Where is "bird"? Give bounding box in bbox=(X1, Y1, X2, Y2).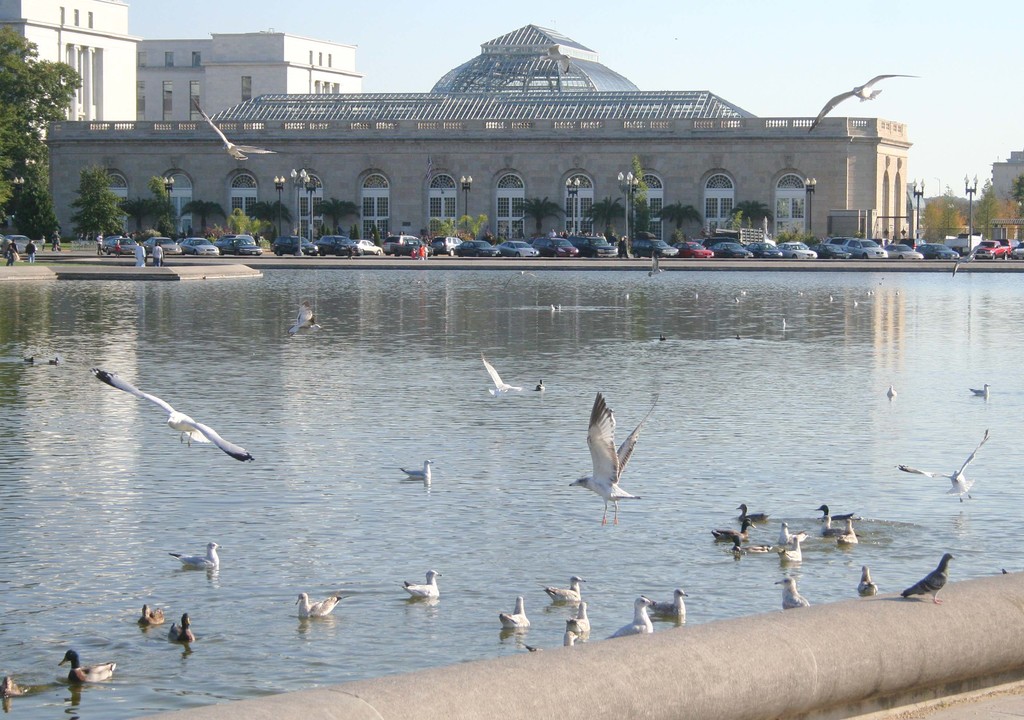
bbox=(499, 594, 536, 633).
